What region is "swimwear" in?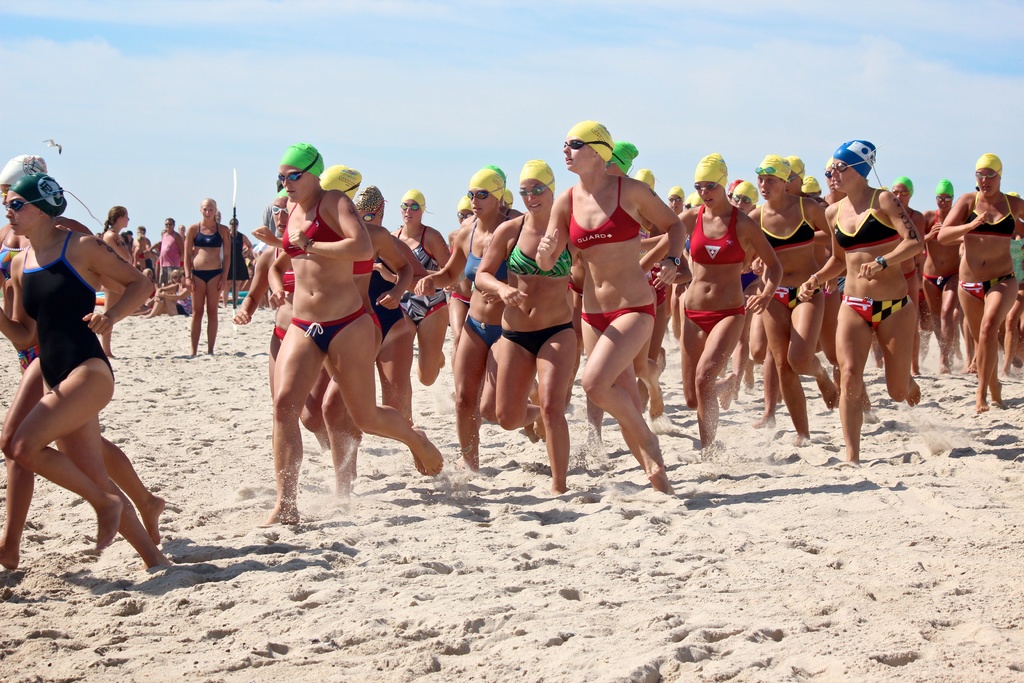
region(397, 228, 451, 329).
